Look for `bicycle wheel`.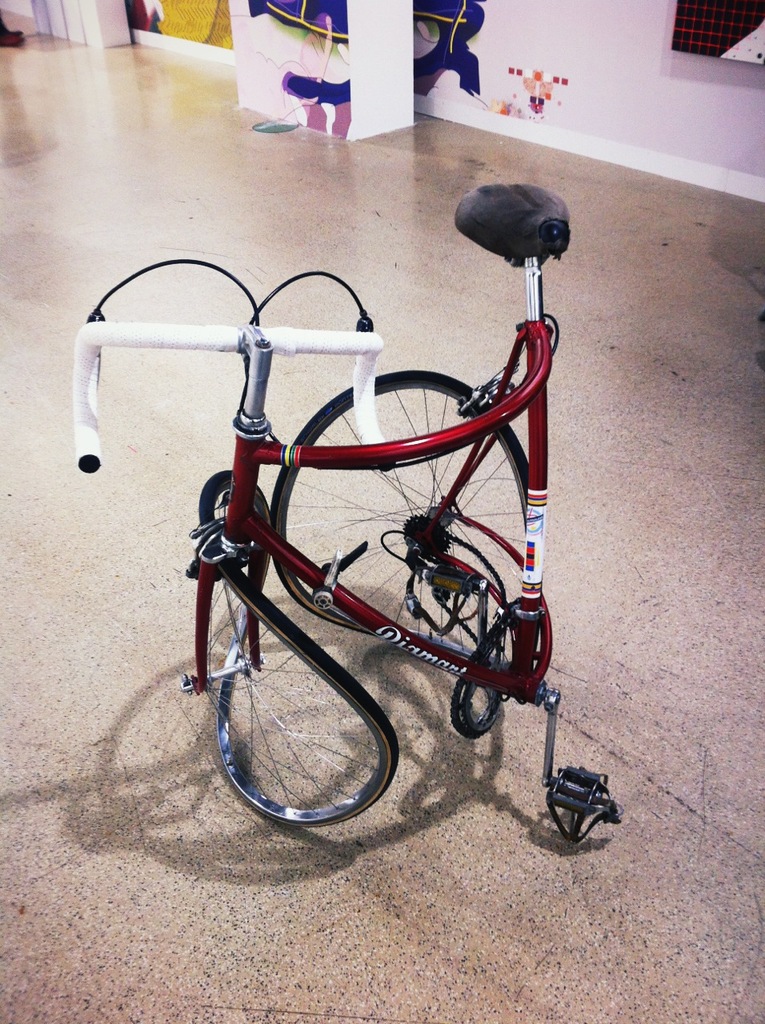
Found: 194 472 394 834.
